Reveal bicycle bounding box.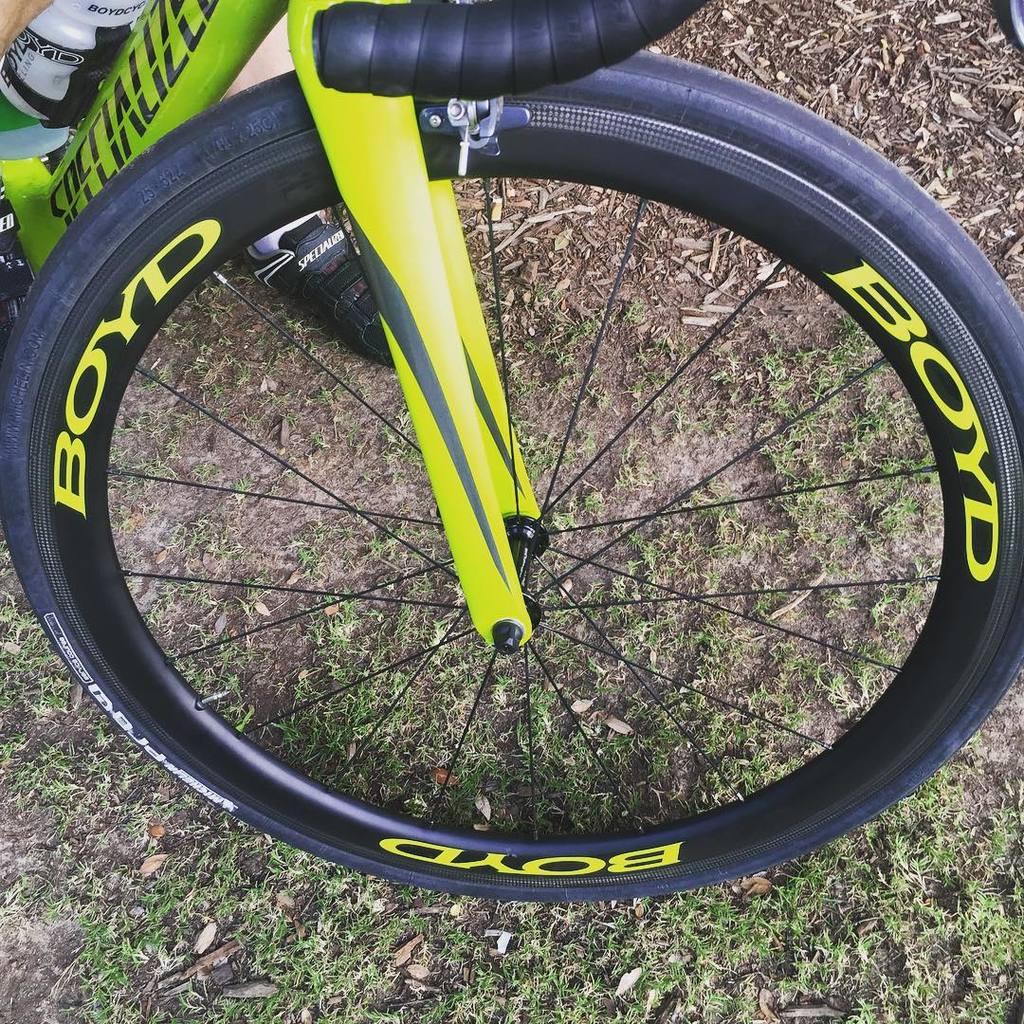
Revealed: 0 0 1023 1014.
